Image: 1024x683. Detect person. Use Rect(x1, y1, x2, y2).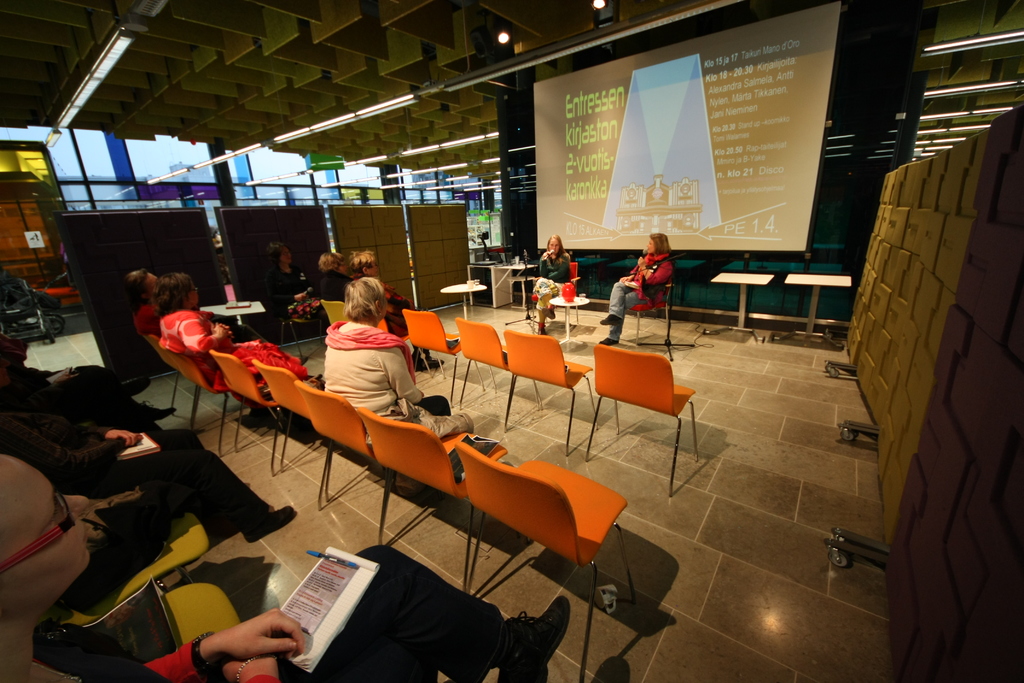
Rect(532, 234, 576, 335).
